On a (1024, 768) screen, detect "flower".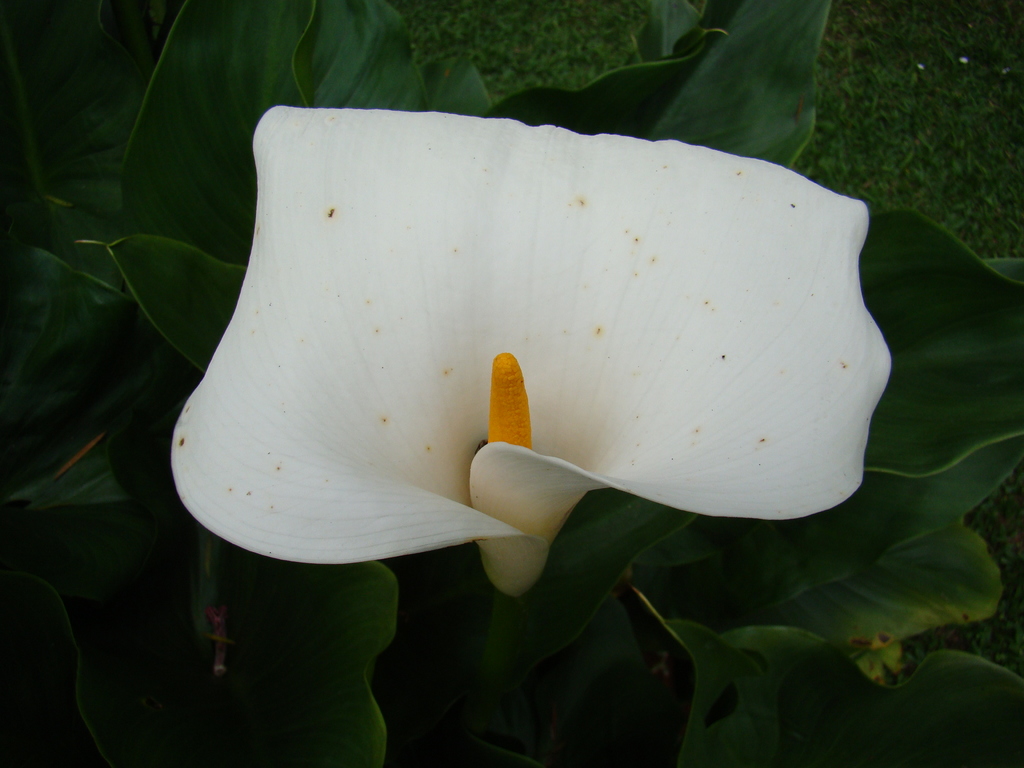
(x1=183, y1=136, x2=877, y2=588).
